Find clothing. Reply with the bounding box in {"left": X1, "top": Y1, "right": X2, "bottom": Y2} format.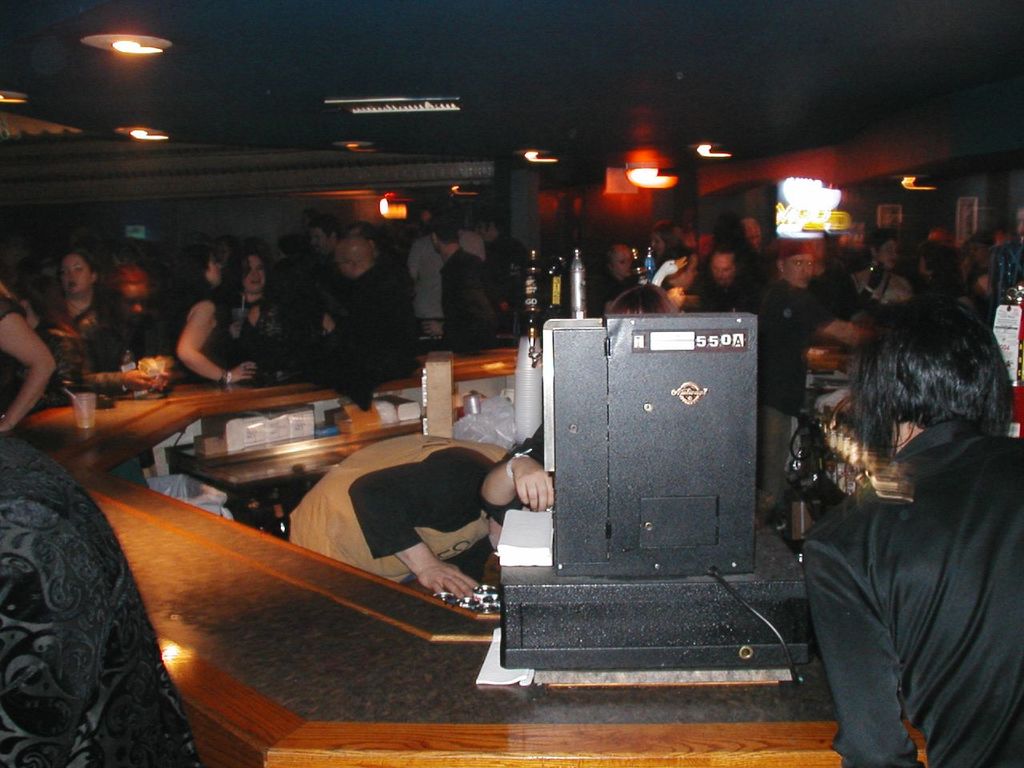
{"left": 10, "top": 318, "right": 90, "bottom": 410}.
